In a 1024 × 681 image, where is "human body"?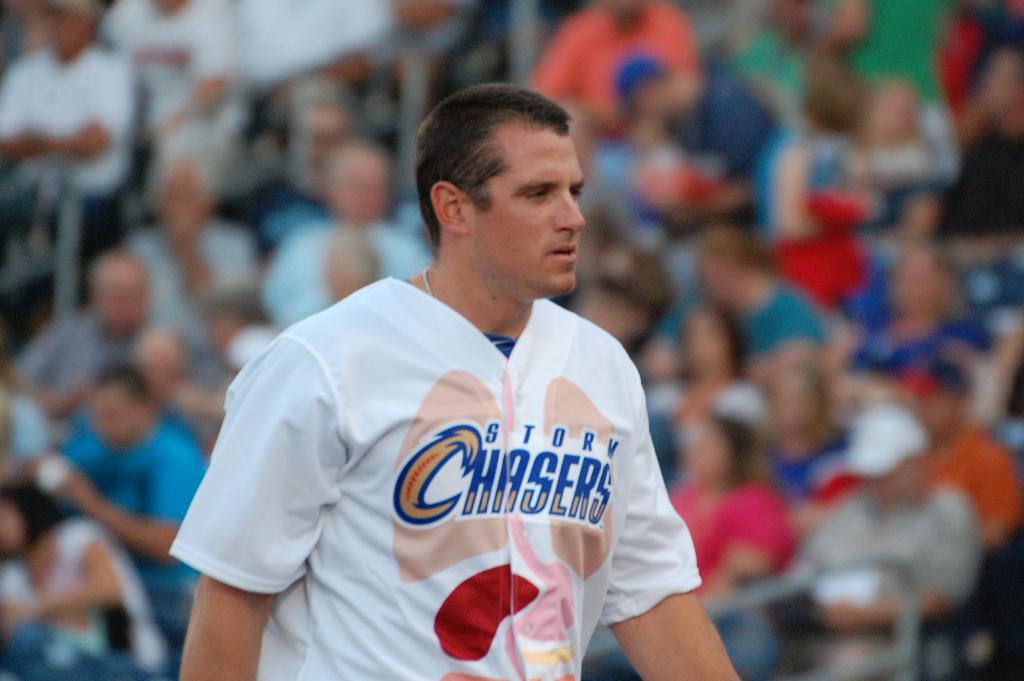
bbox=[838, 246, 981, 397].
